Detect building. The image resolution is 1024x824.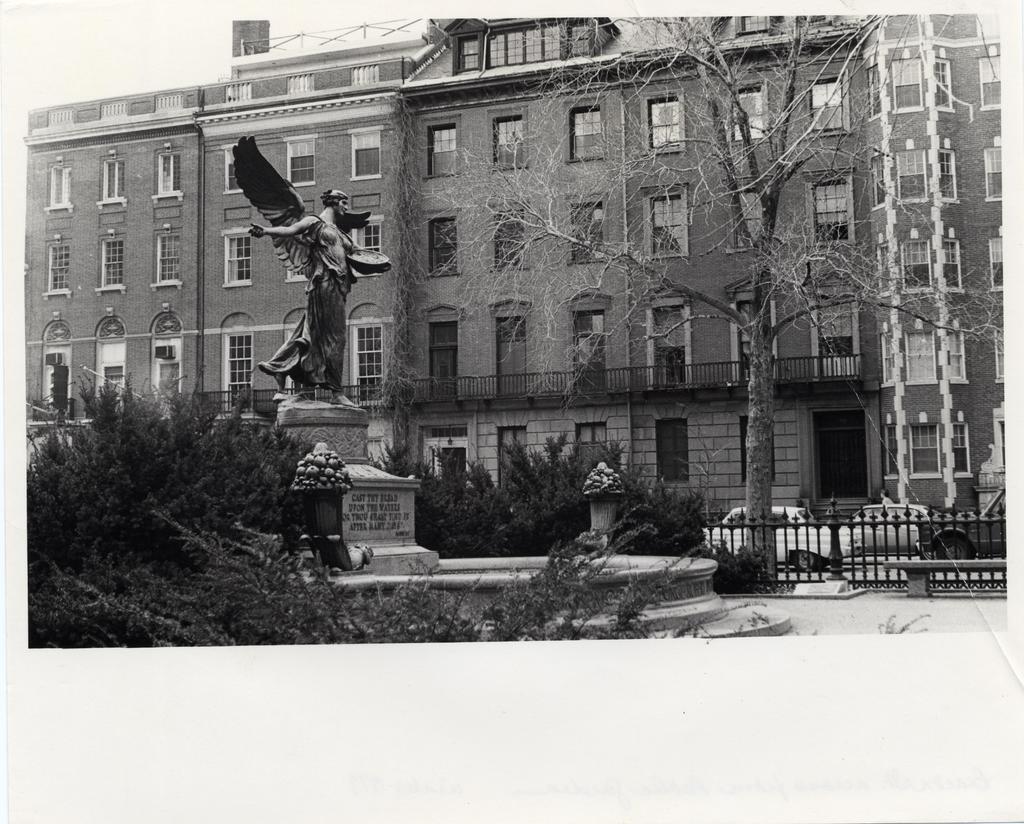
left=26, top=13, right=1007, bottom=521.
